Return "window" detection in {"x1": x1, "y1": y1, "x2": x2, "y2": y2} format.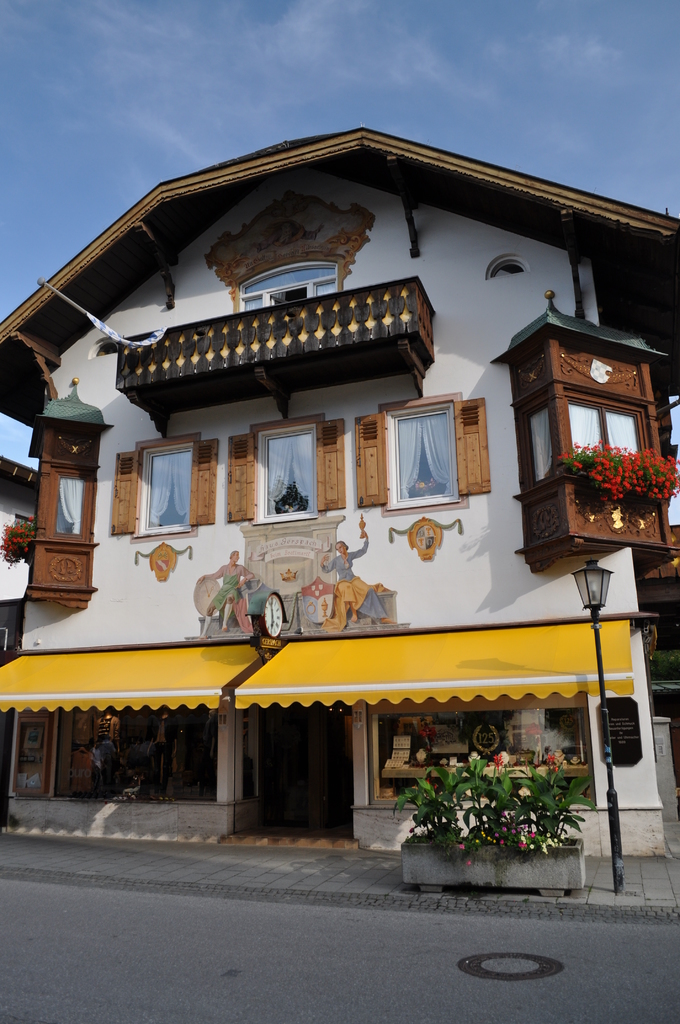
{"x1": 47, "y1": 463, "x2": 91, "y2": 539}.
